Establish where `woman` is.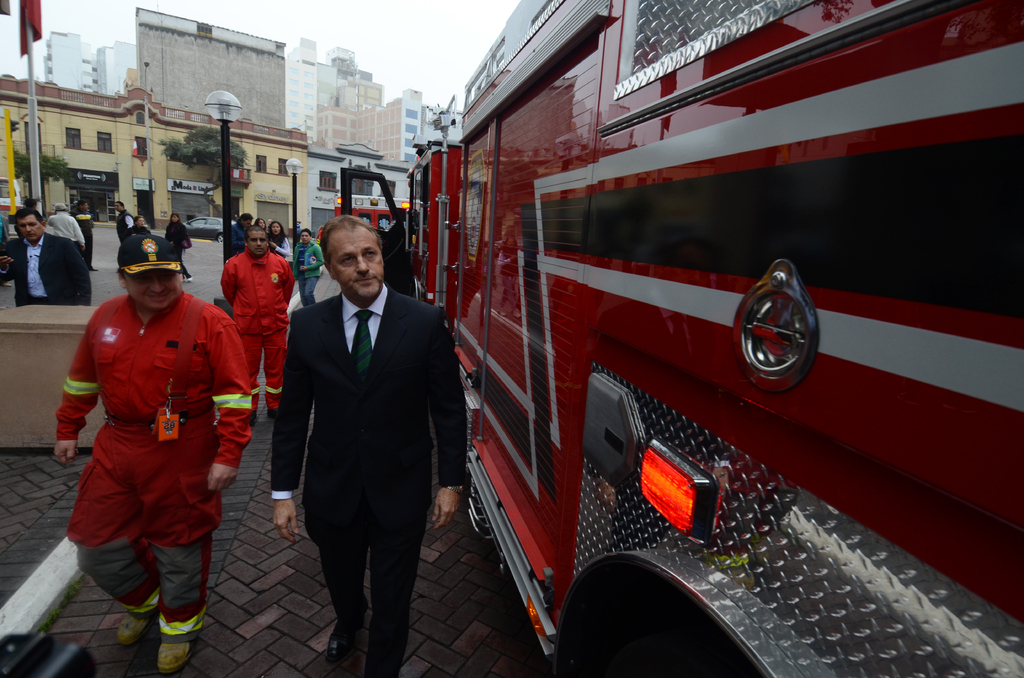
Established at [266,221,289,259].
